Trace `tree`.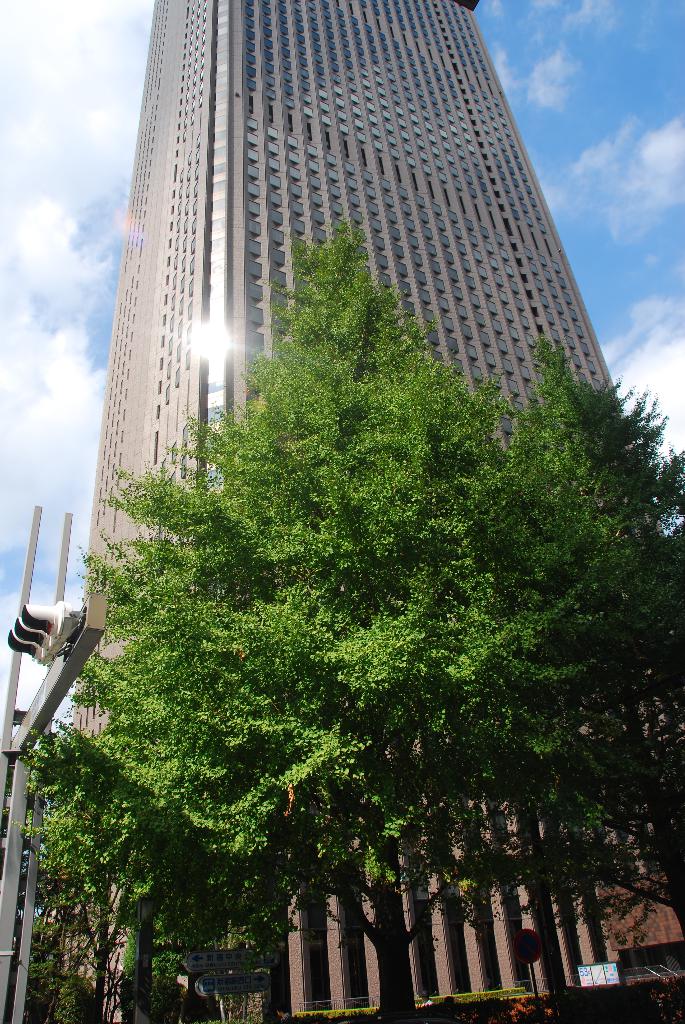
Traced to [x1=20, y1=216, x2=684, y2=1023].
